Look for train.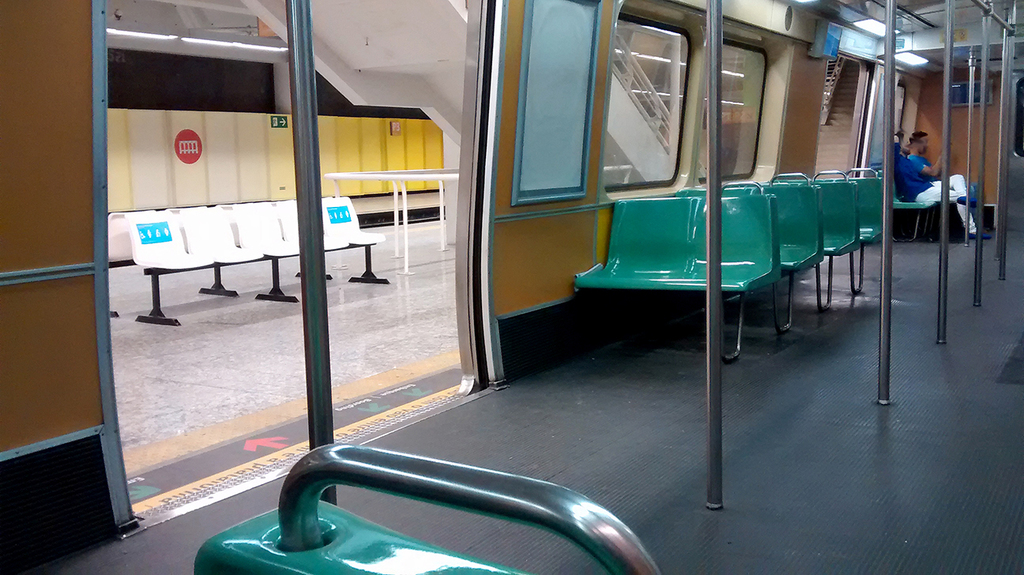
Found: 0 0 1023 574.
